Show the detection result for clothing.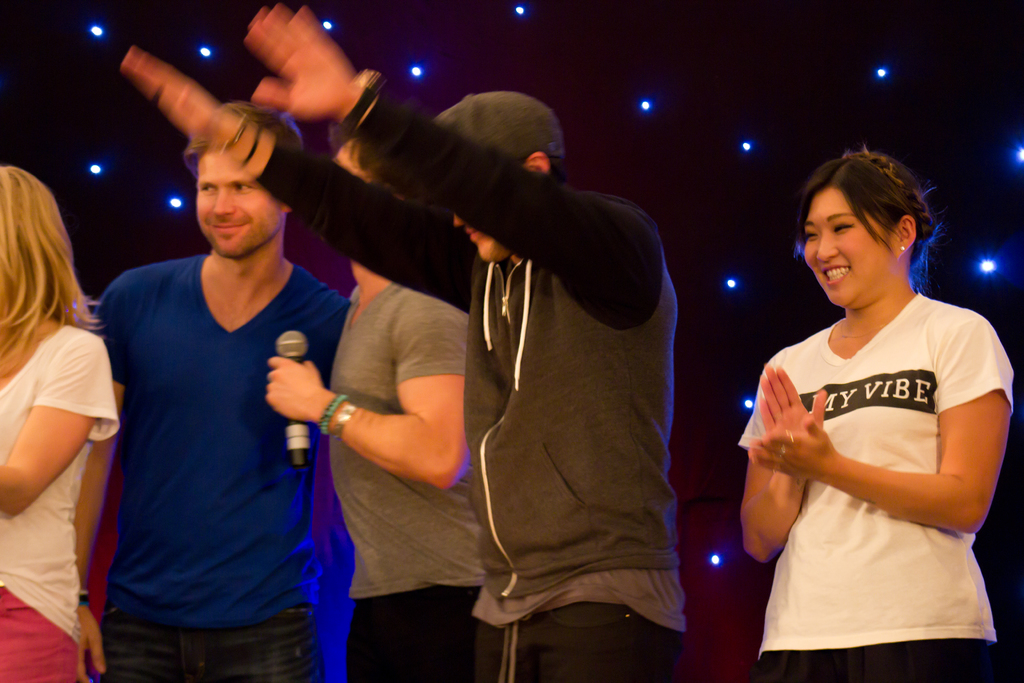
758/288/1008/642.
